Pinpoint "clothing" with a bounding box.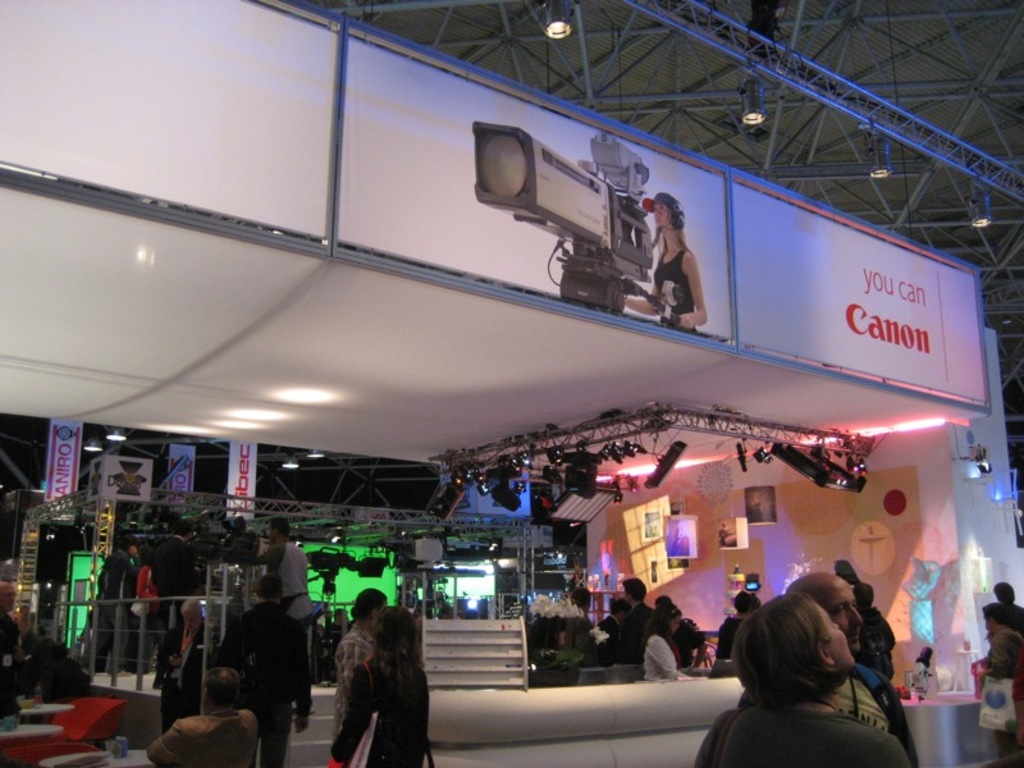
pyautogui.locateOnScreen(0, 616, 19, 731).
